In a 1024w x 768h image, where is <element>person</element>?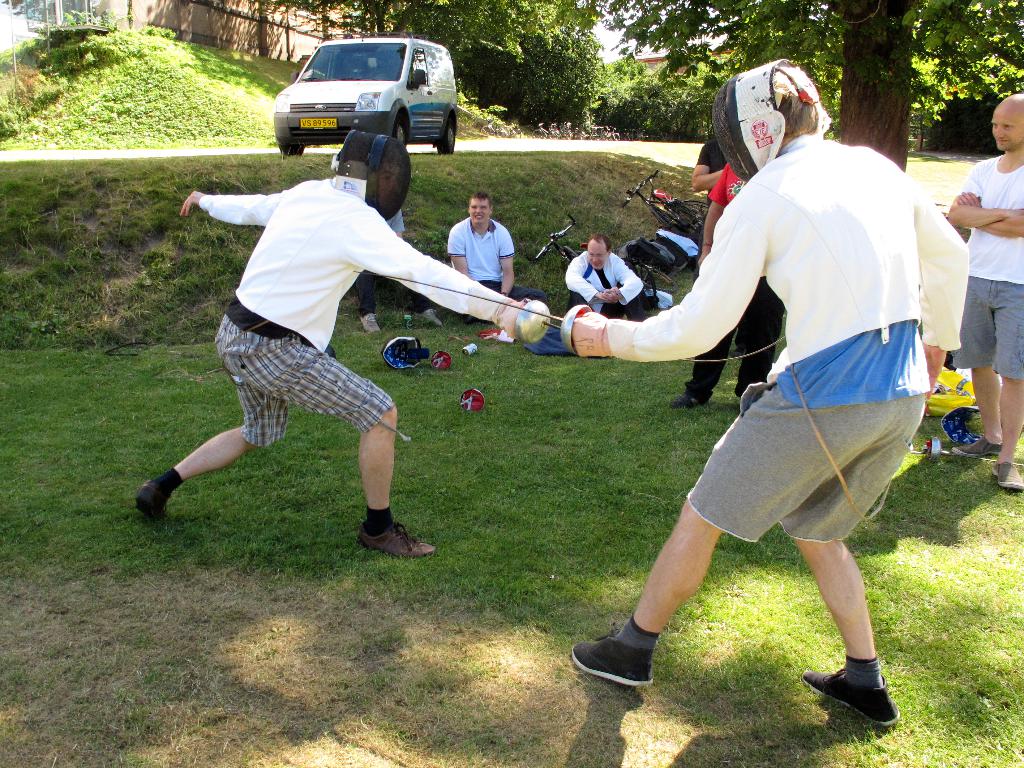
crop(445, 193, 548, 327).
